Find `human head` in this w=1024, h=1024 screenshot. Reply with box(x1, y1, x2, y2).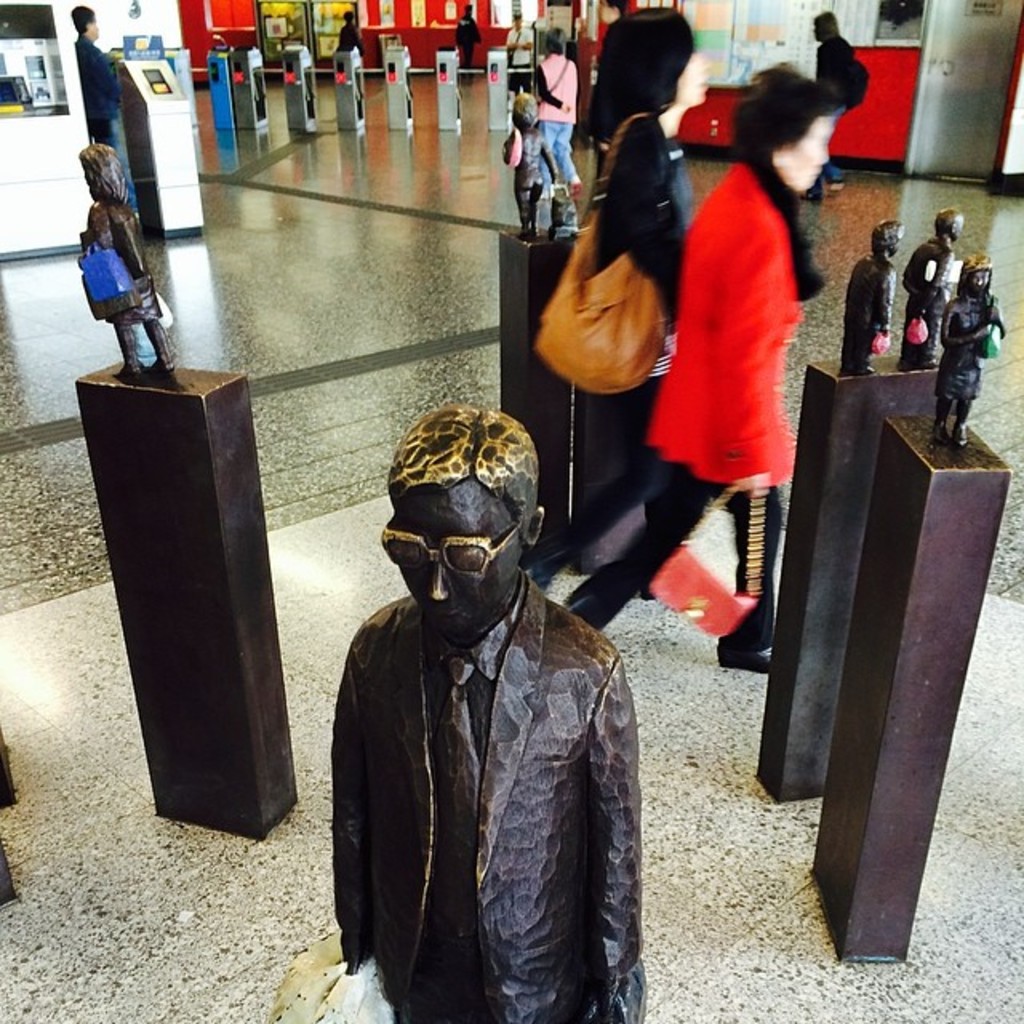
box(512, 88, 544, 125).
